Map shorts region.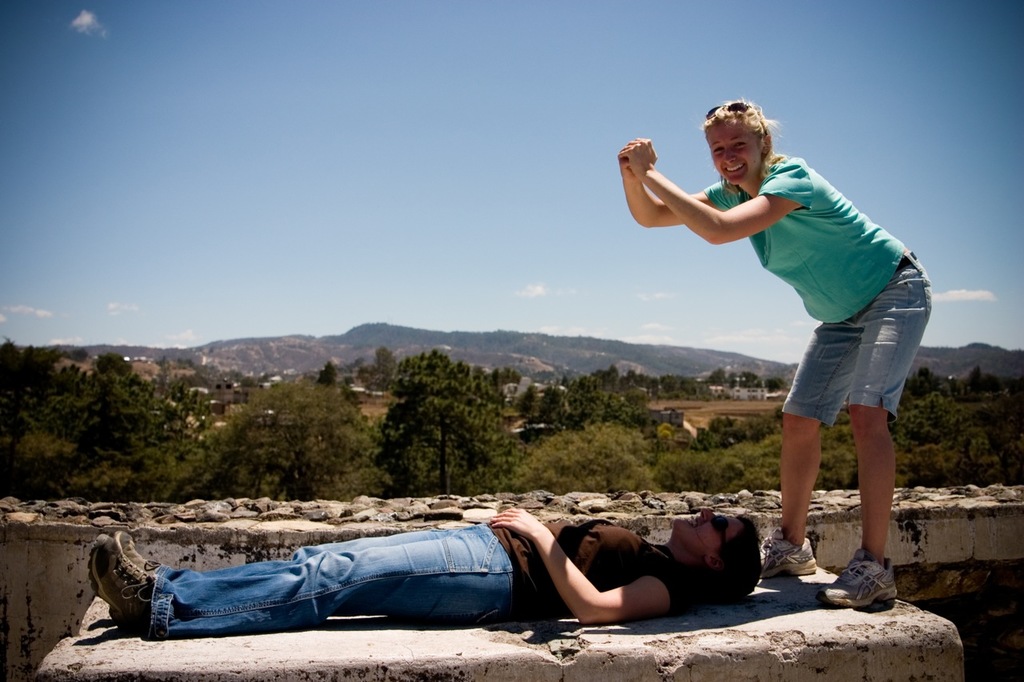
Mapped to l=728, t=320, r=926, b=430.
